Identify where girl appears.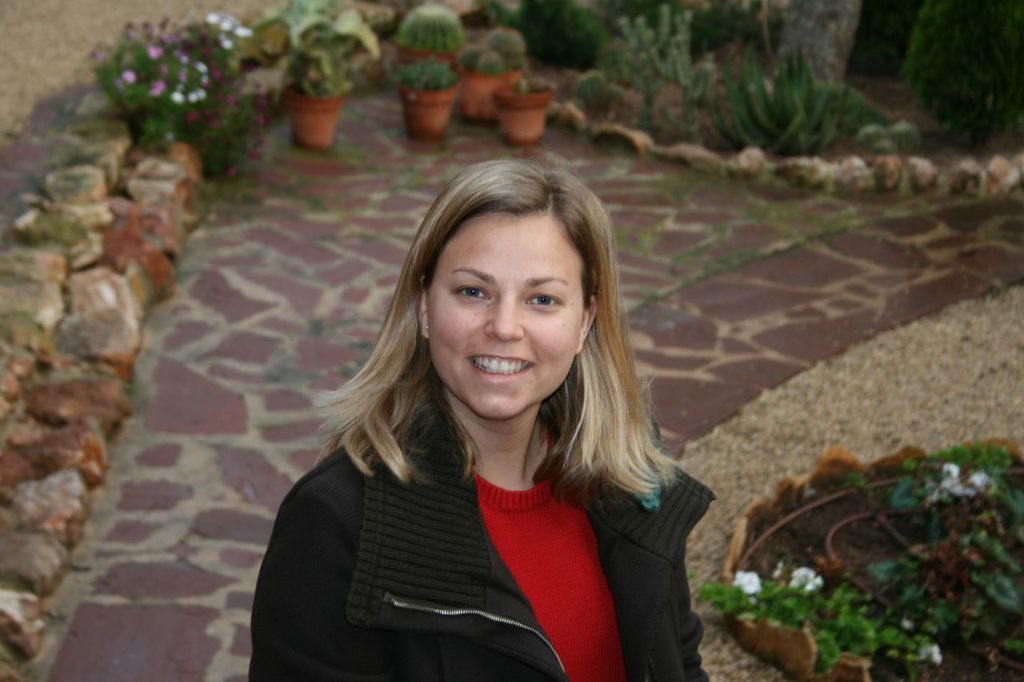
Appears at BBox(252, 154, 720, 681).
